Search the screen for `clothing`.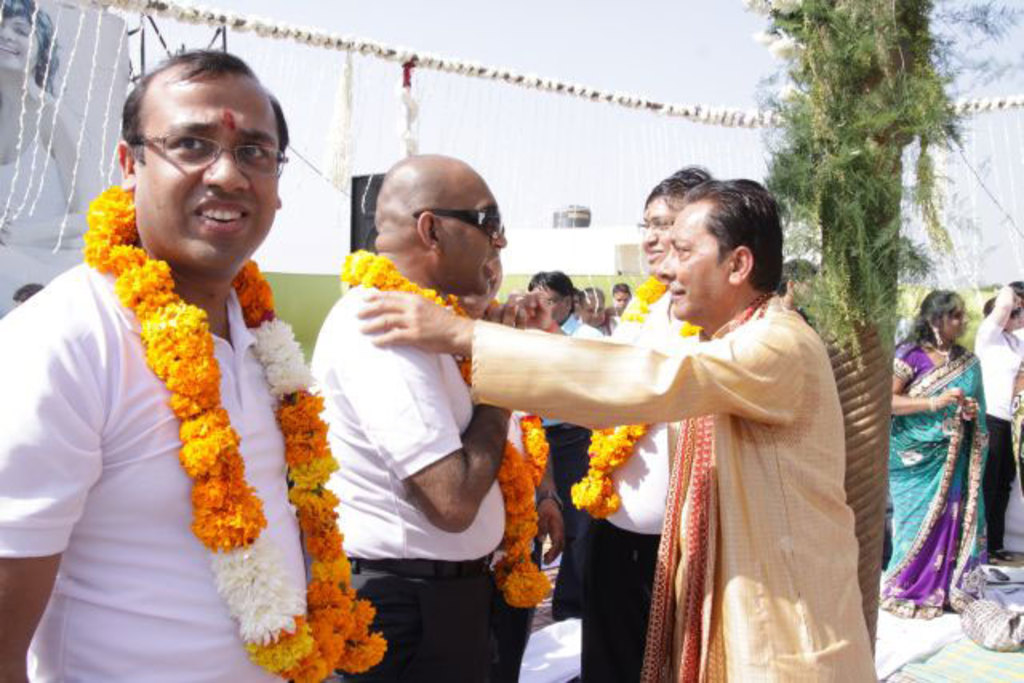
Found at [309,283,506,681].
